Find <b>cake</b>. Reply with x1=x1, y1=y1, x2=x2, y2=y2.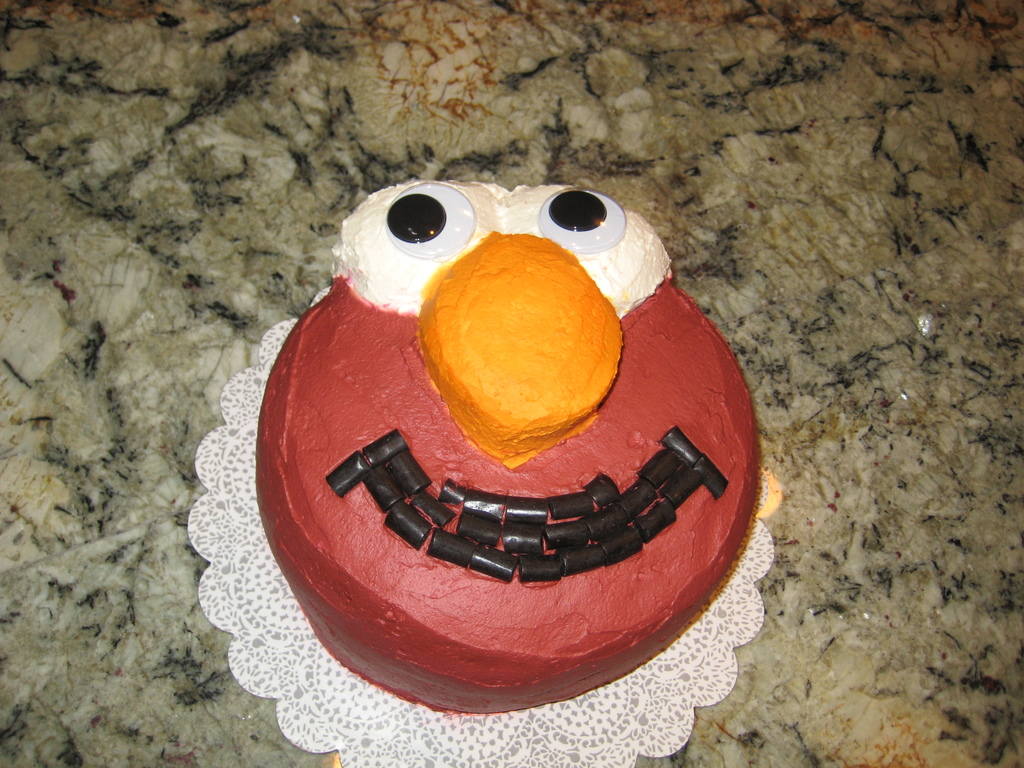
x1=253, y1=179, x2=762, y2=713.
